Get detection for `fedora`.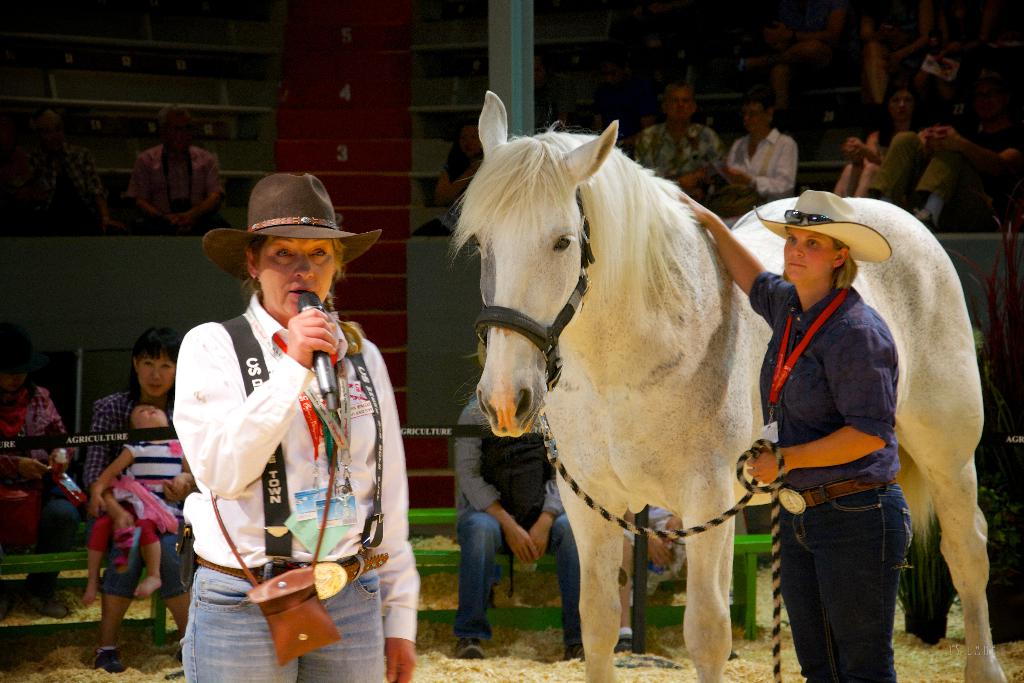
Detection: 209 170 376 288.
